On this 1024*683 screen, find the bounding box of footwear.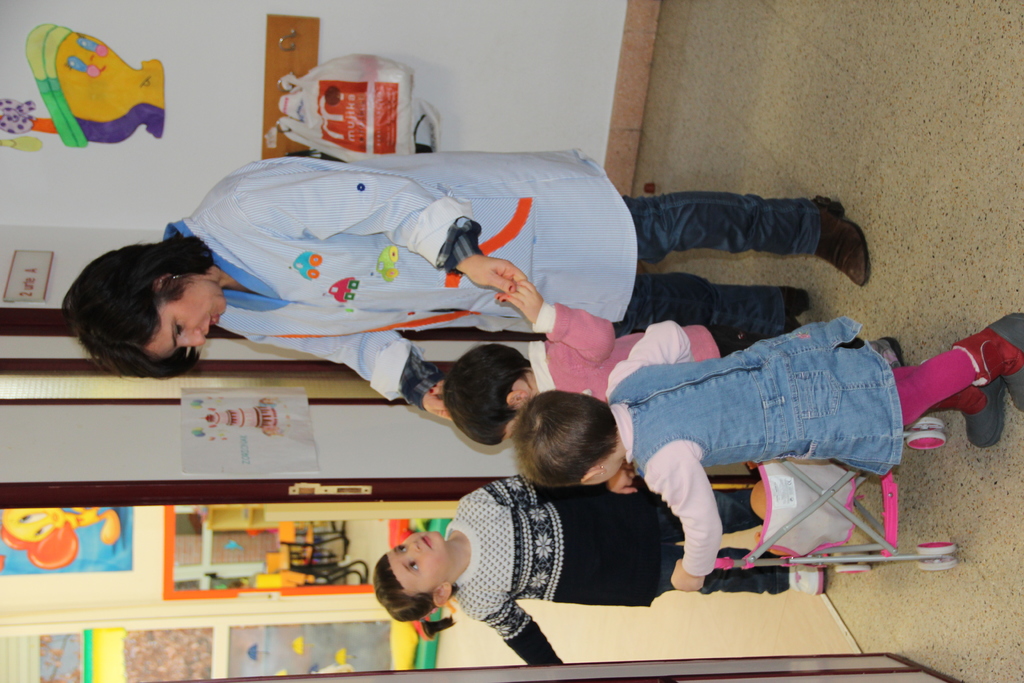
Bounding box: <bbox>871, 335, 905, 365</bbox>.
